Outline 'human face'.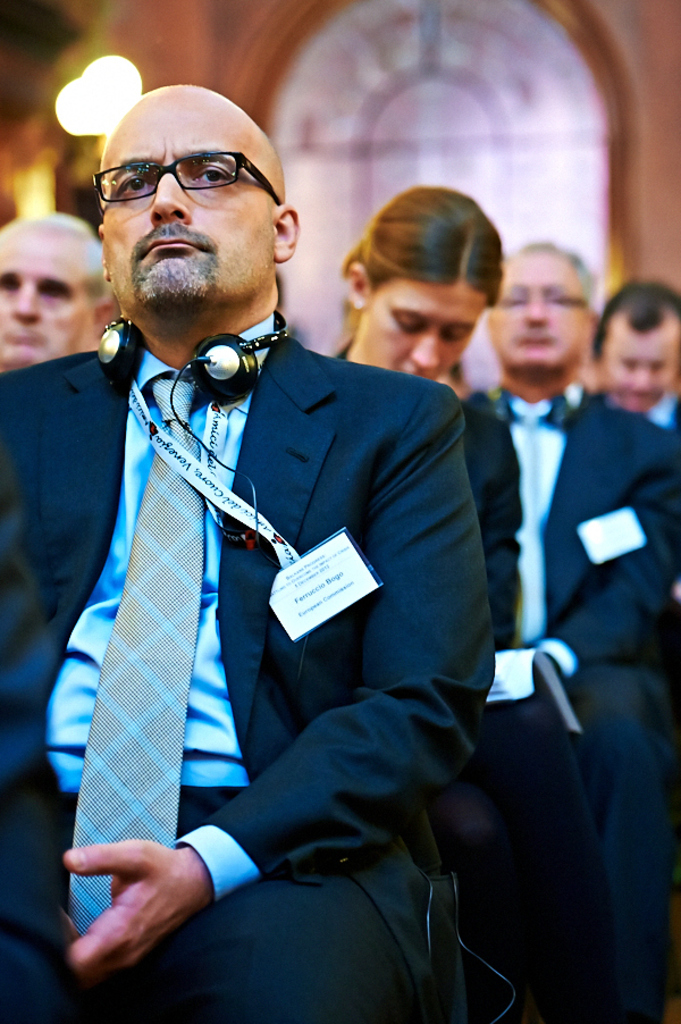
Outline: bbox=(0, 233, 106, 361).
